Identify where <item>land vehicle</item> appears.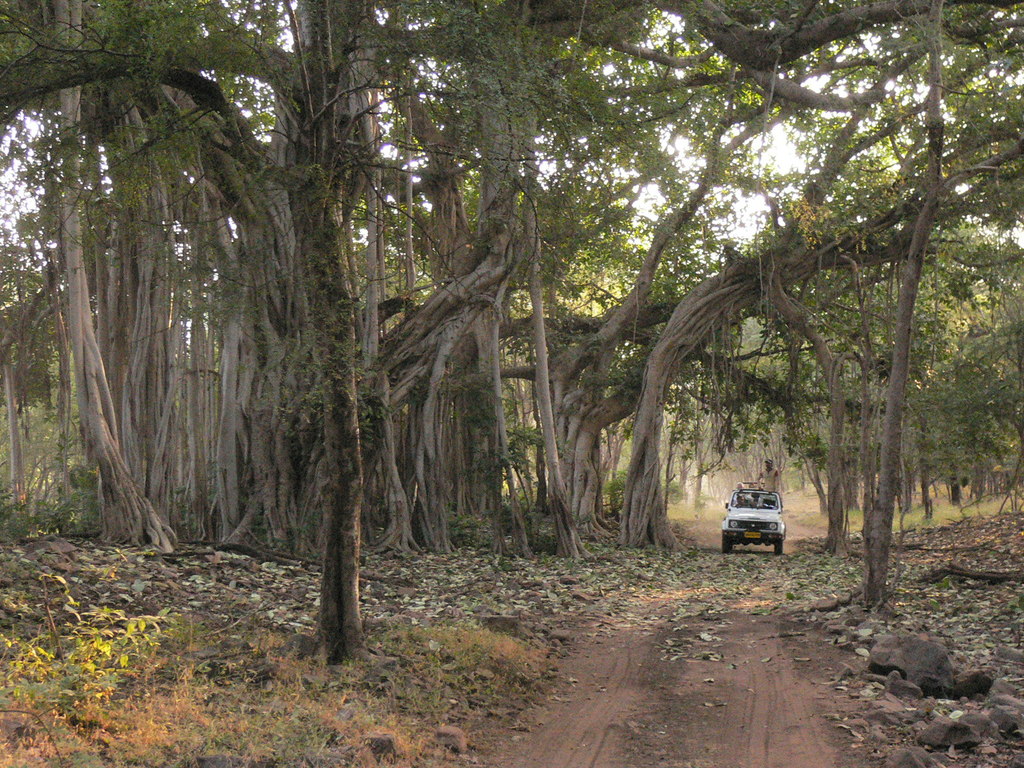
Appears at 721:490:797:561.
